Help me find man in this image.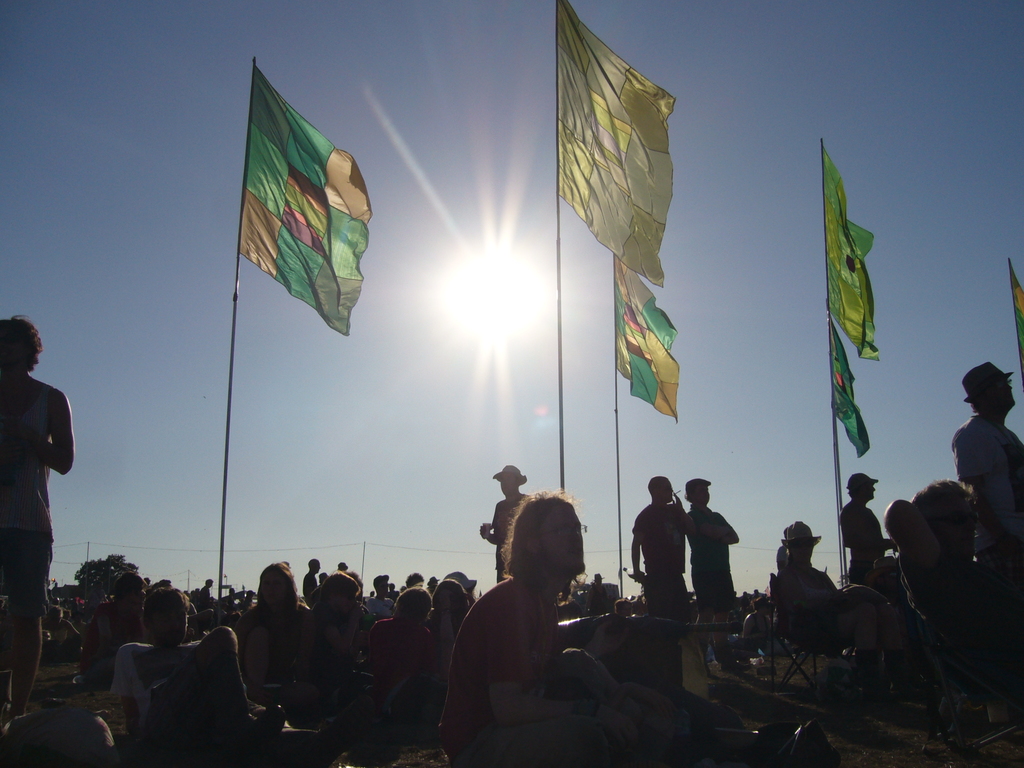
Found it: box(885, 478, 1023, 723).
